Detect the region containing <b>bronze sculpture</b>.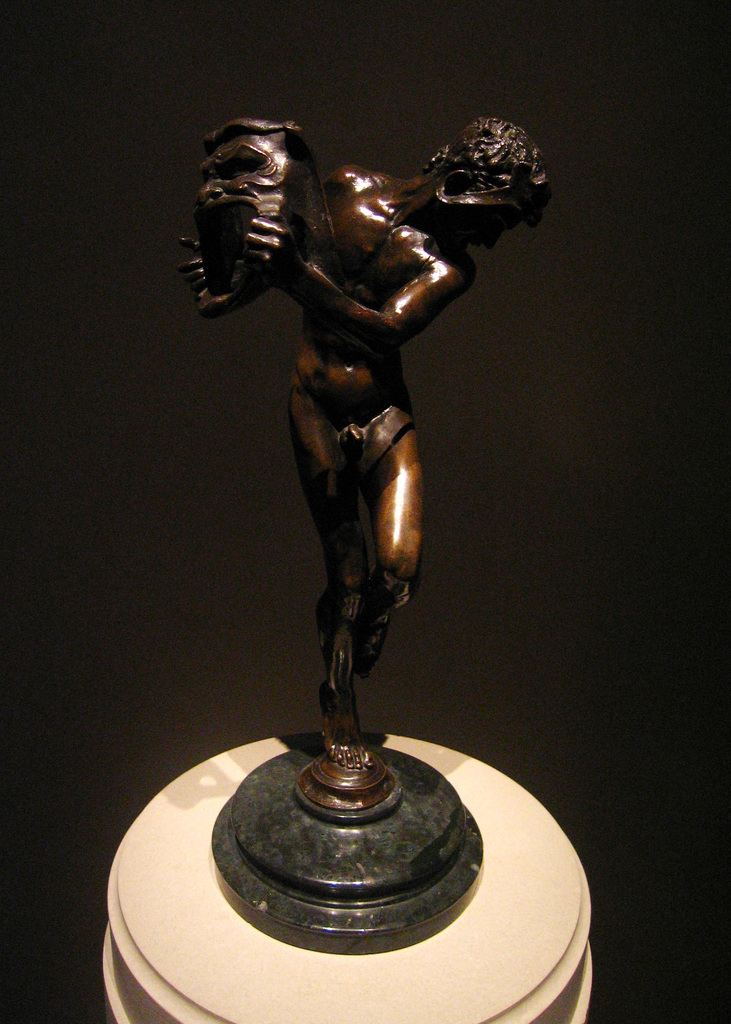
crop(181, 113, 553, 964).
